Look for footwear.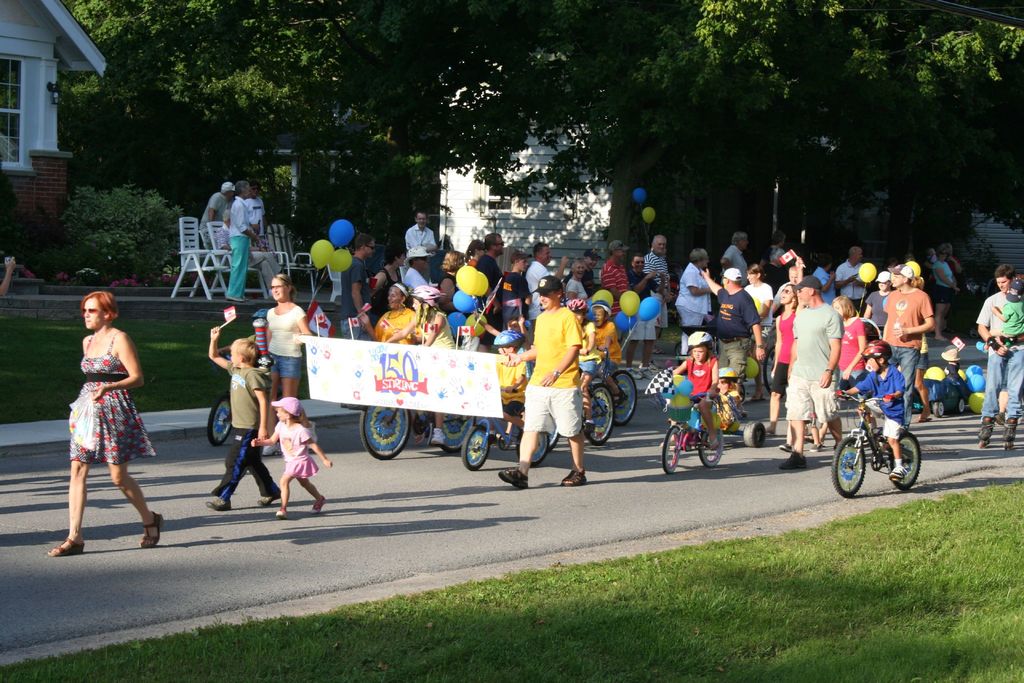
Found: bbox=[276, 511, 287, 518].
